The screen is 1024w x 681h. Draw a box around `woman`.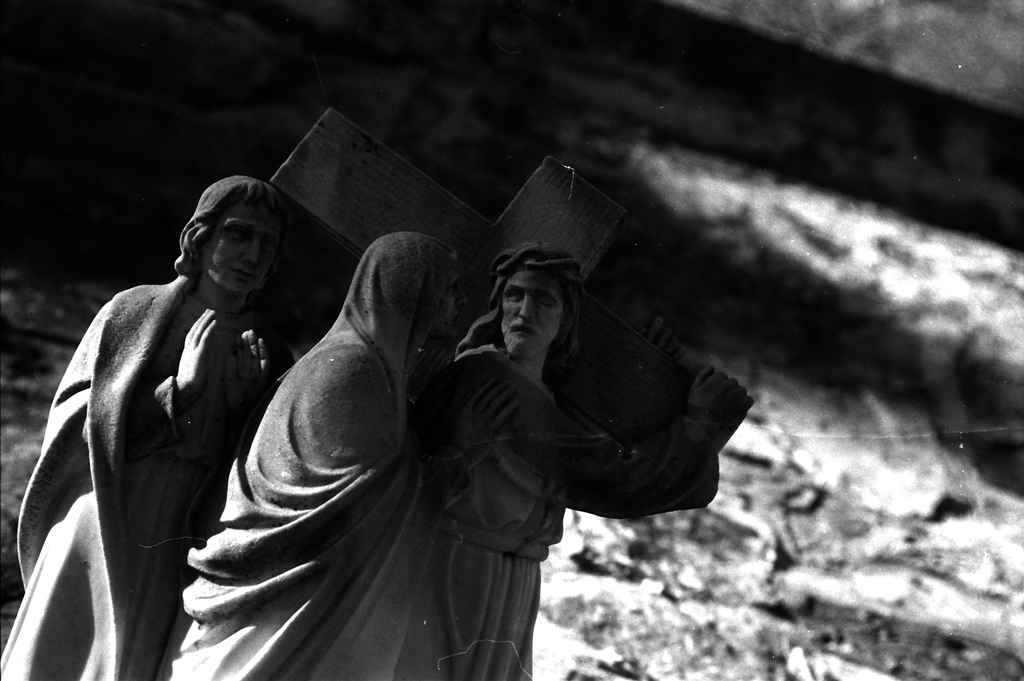
{"x1": 170, "y1": 228, "x2": 441, "y2": 680}.
